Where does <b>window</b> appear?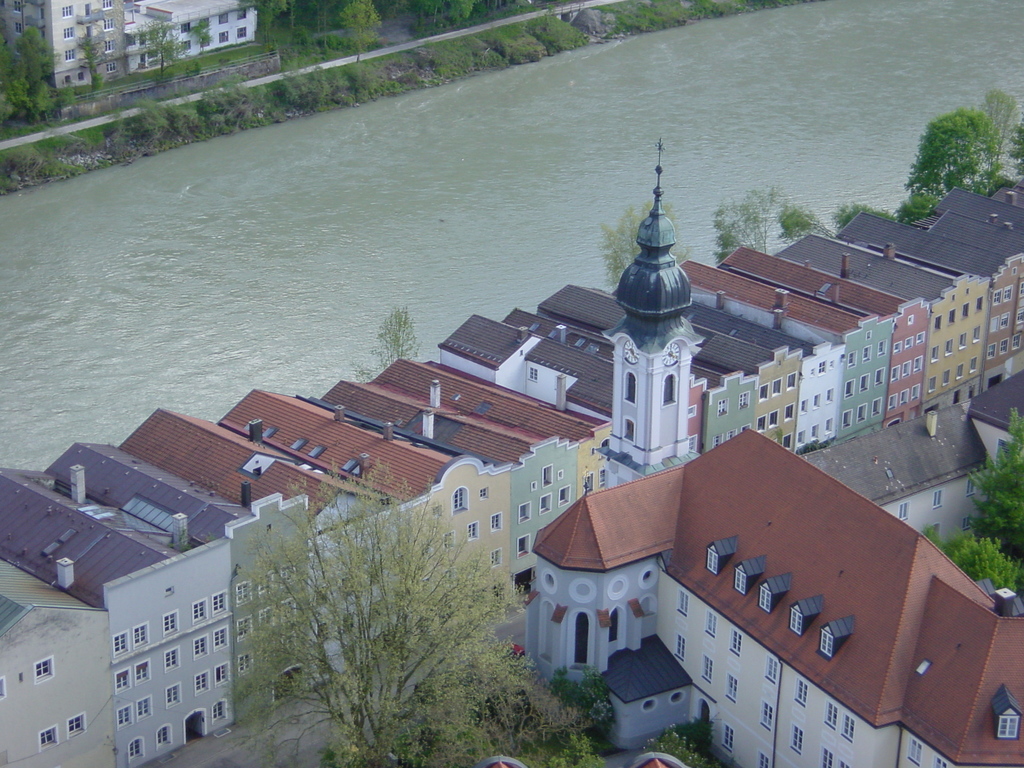
Appears at x1=104 y1=59 x2=114 y2=72.
